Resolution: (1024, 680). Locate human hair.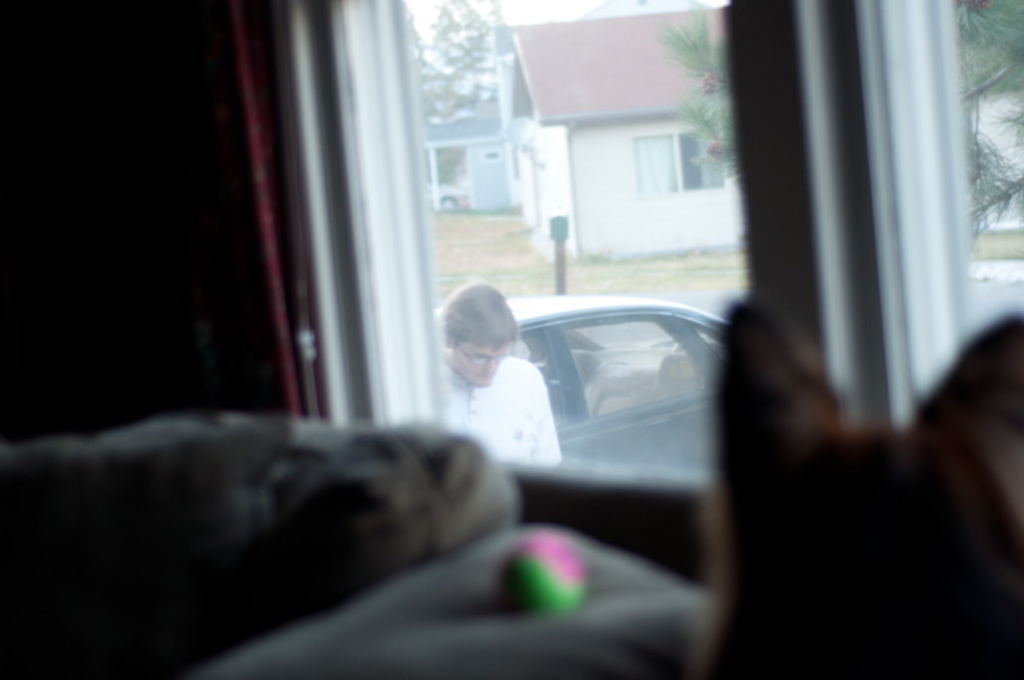
bbox=(440, 280, 517, 347).
